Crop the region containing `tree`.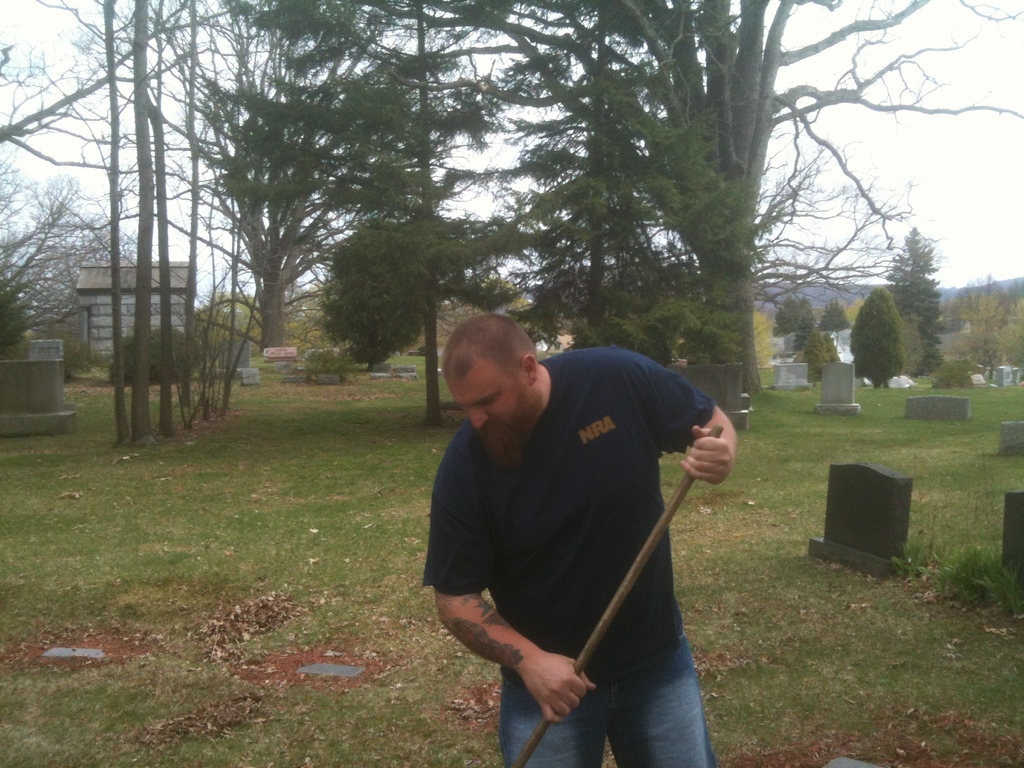
Crop region: left=176, top=42, right=477, bottom=370.
